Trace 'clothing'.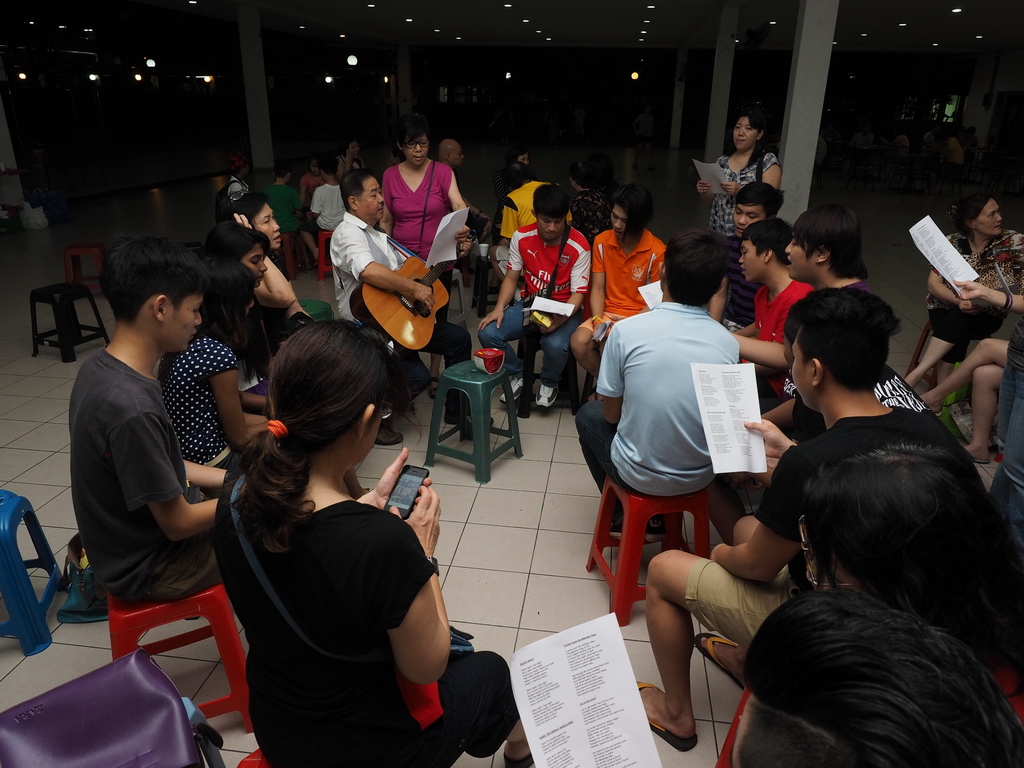
Traced to 228, 177, 246, 202.
